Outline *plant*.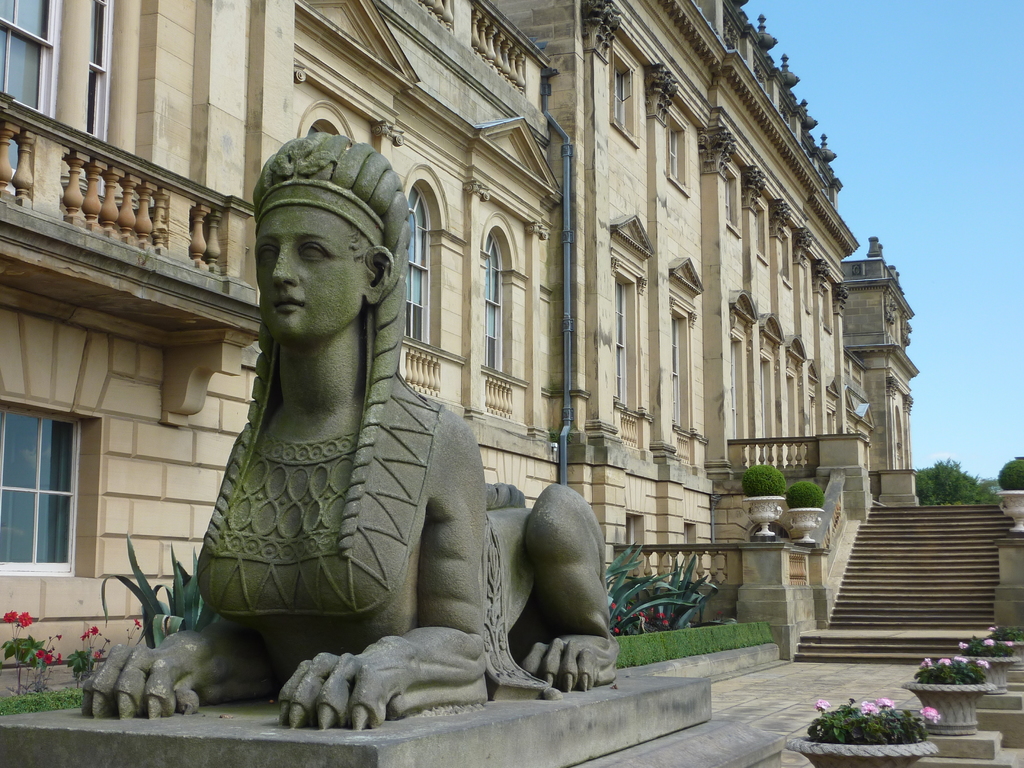
Outline: (607,533,674,627).
